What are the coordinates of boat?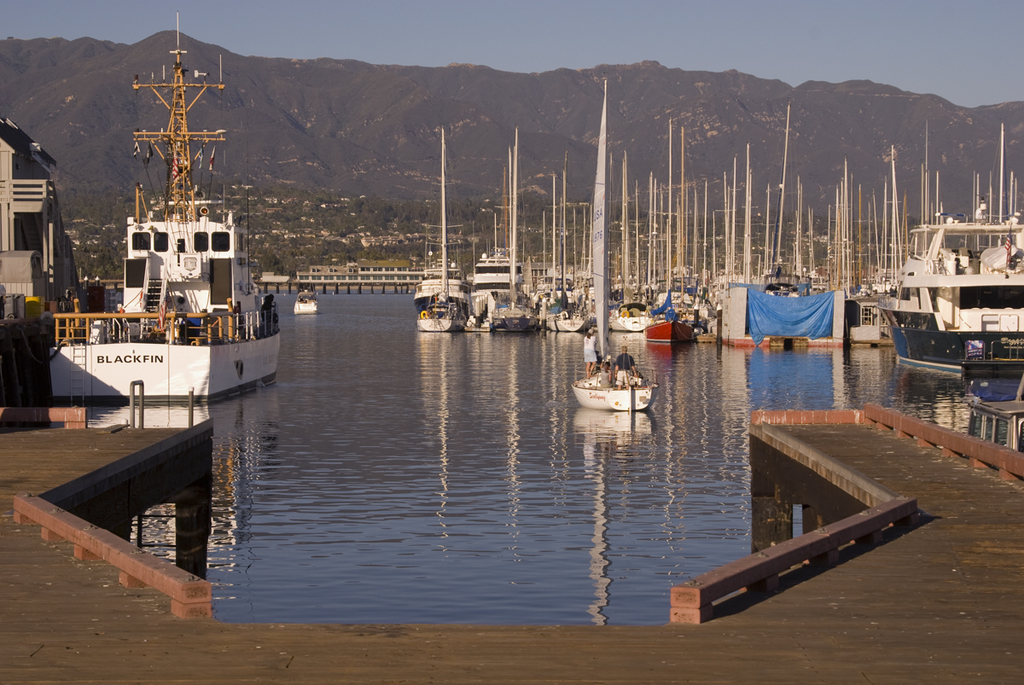
crop(568, 74, 663, 416).
